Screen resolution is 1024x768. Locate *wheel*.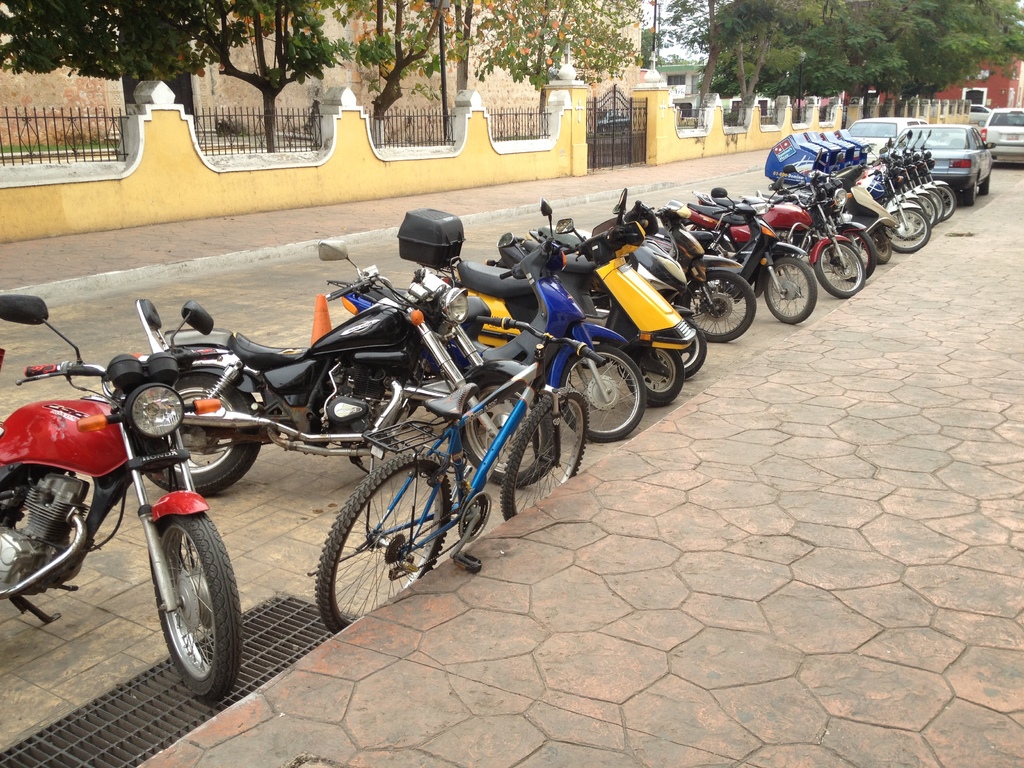
{"x1": 885, "y1": 208, "x2": 930, "y2": 256}.
